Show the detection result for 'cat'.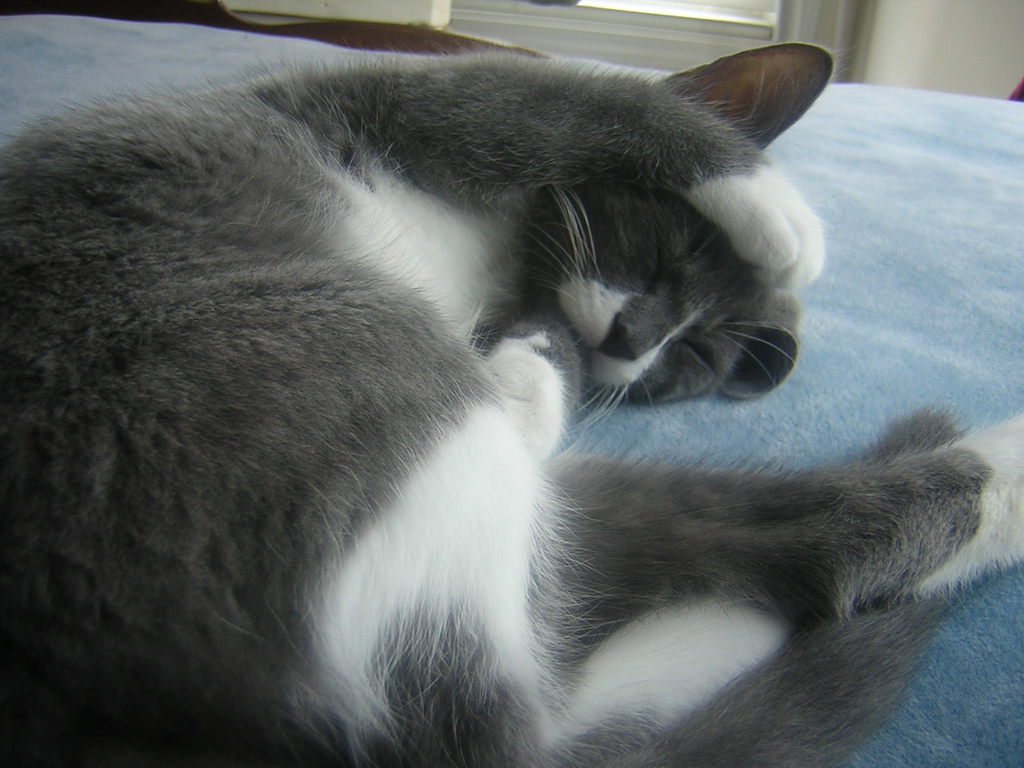
pyautogui.locateOnScreen(1, 44, 1023, 767).
